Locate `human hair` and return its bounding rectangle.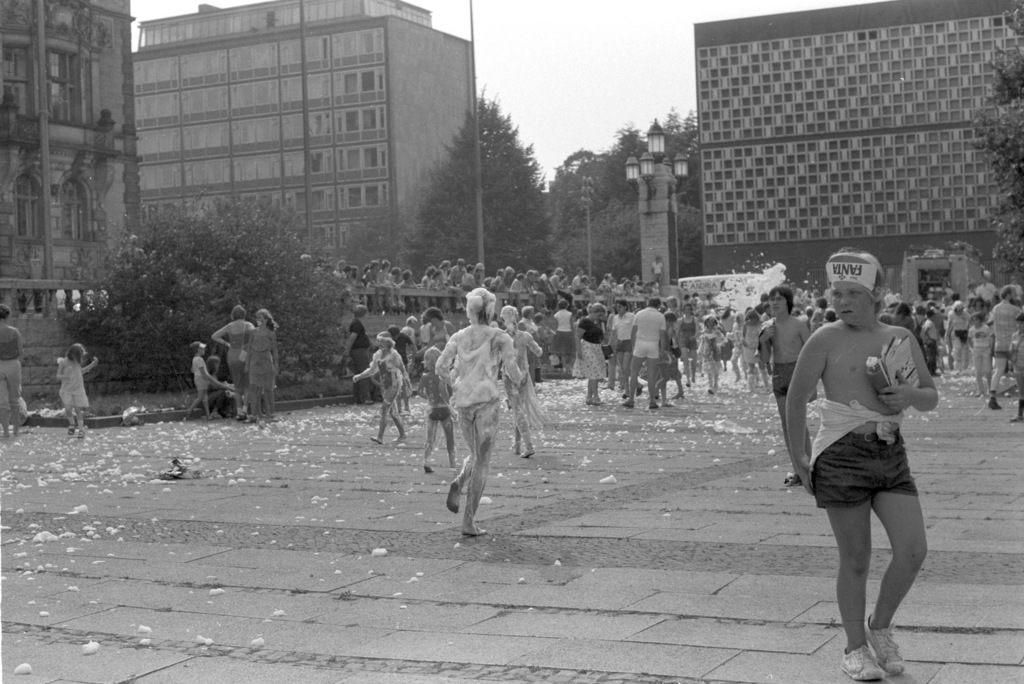
box(465, 285, 495, 328).
